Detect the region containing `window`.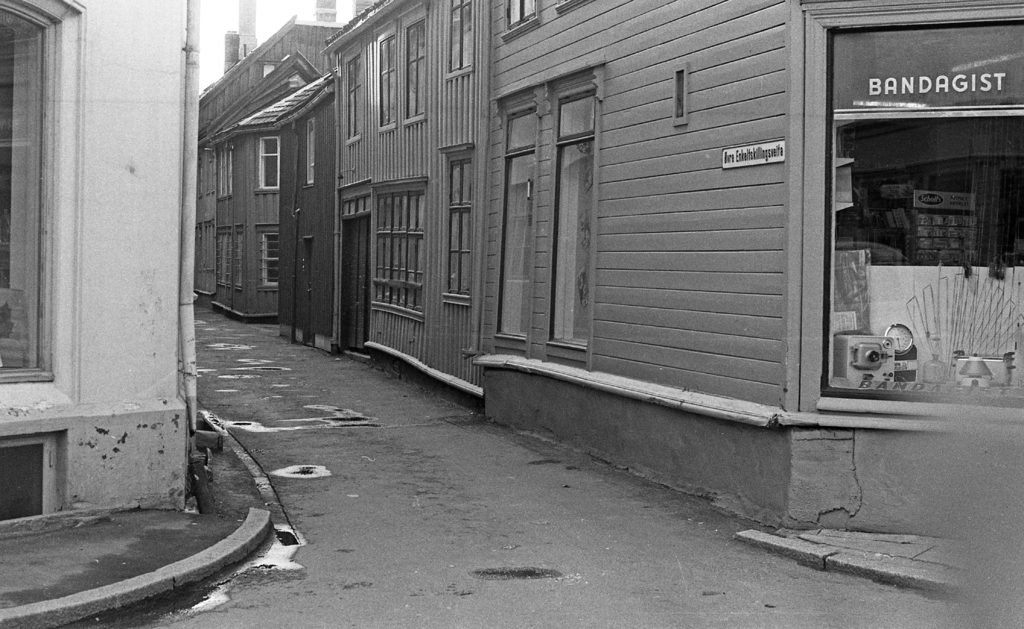
region(340, 37, 364, 145).
